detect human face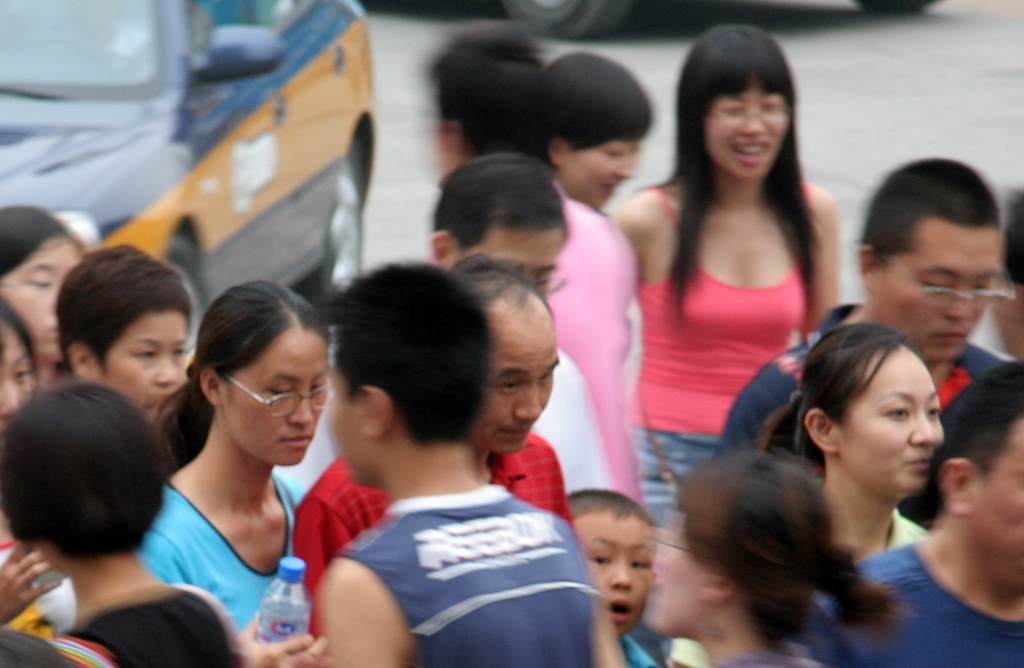
left=0, top=322, right=35, bottom=434
